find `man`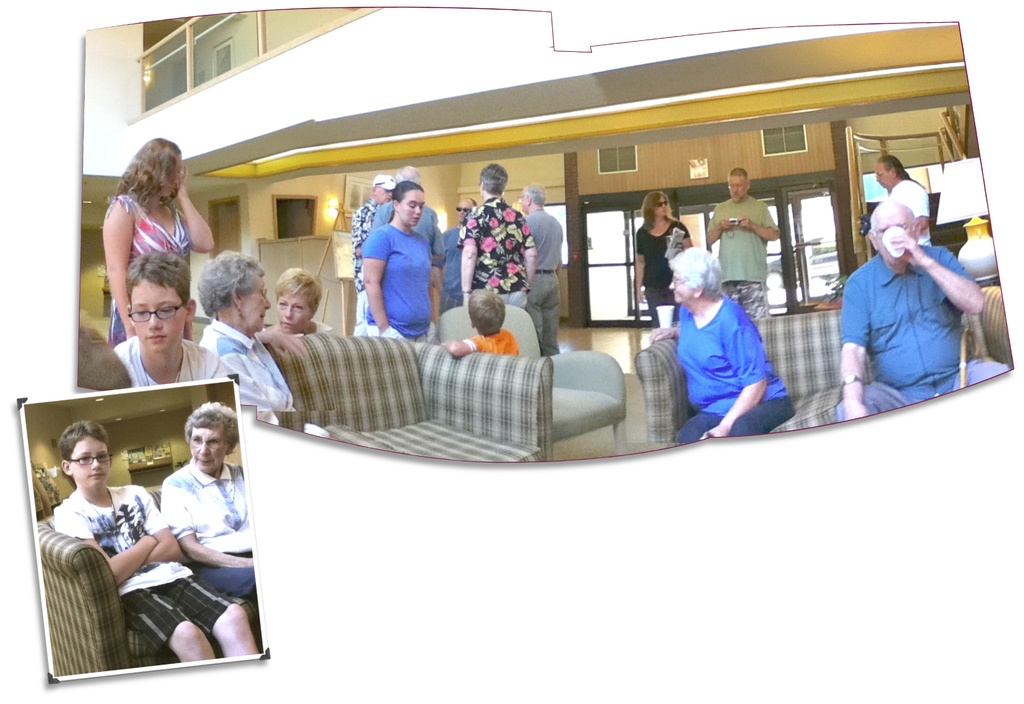
BBox(519, 183, 565, 356)
